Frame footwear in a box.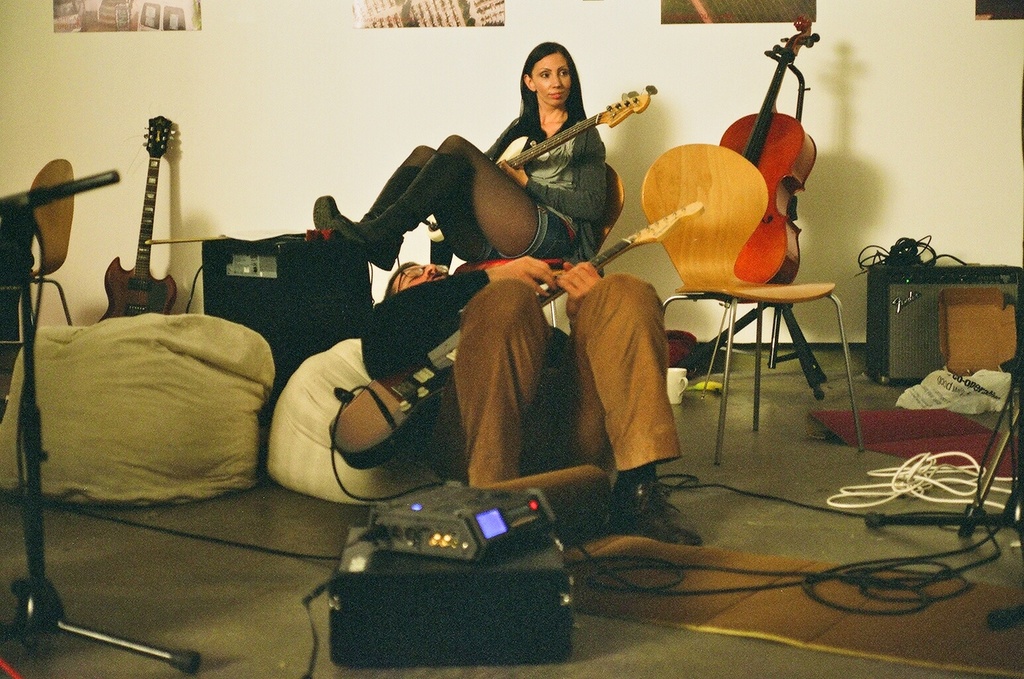
[left=604, top=477, right=707, bottom=550].
